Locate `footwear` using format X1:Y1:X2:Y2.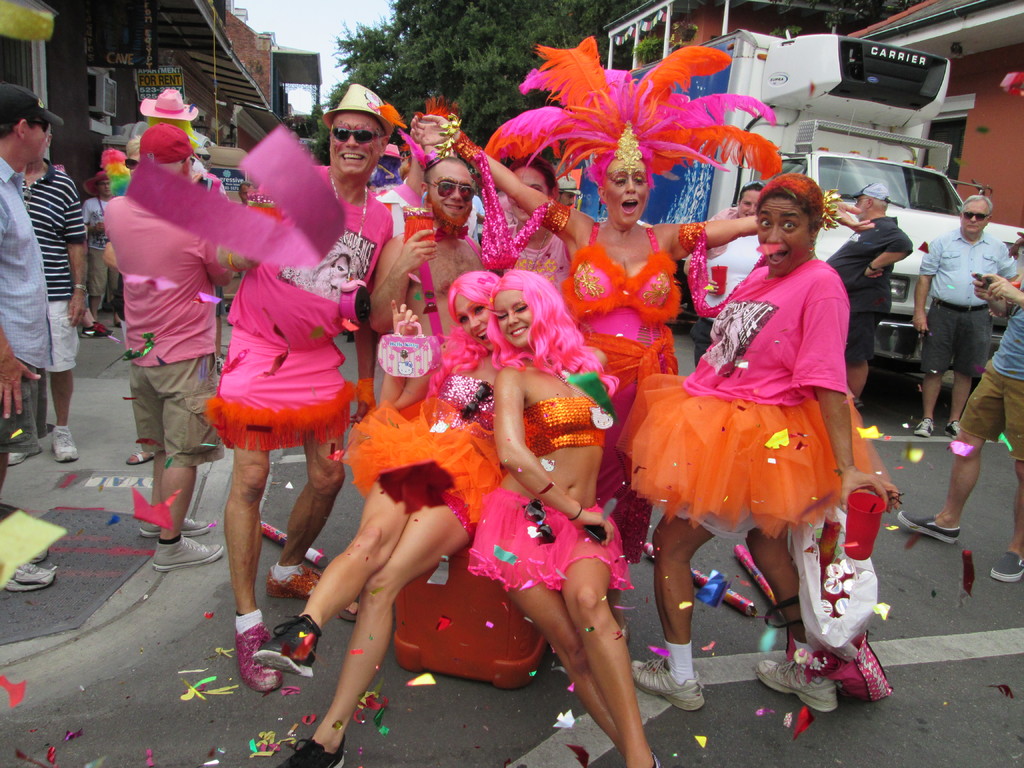
268:560:333:597.
